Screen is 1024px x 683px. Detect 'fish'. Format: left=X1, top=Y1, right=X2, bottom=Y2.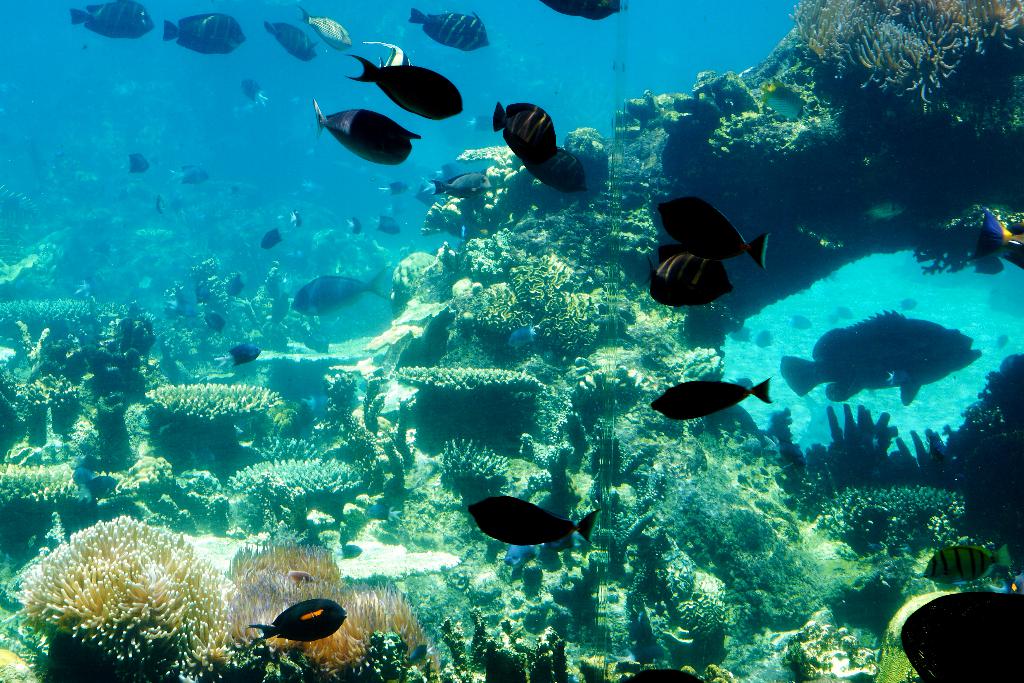
left=69, top=1, right=157, bottom=44.
